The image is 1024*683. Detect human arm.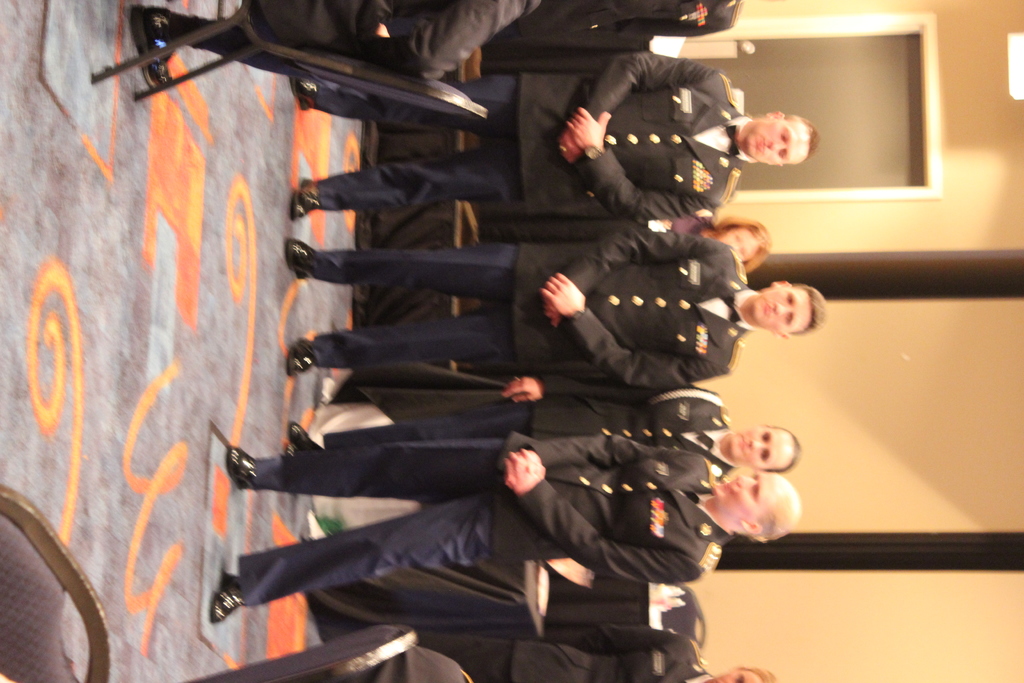
Detection: (x1=540, y1=267, x2=725, y2=388).
